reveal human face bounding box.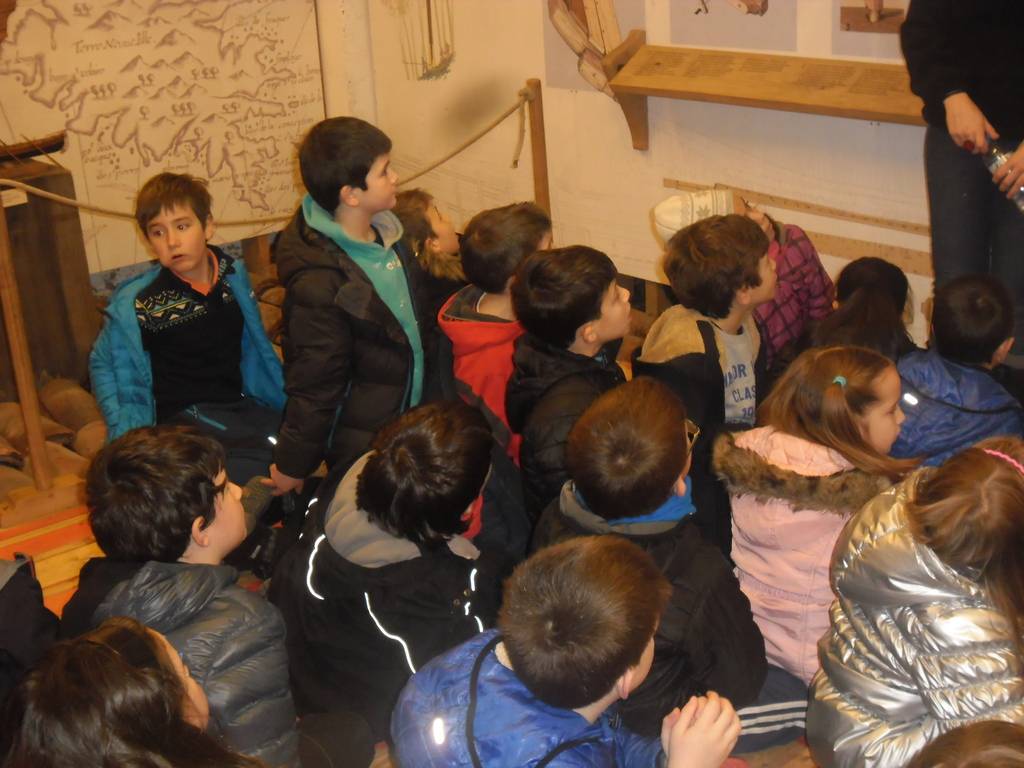
Revealed: <region>737, 195, 778, 246</region>.
